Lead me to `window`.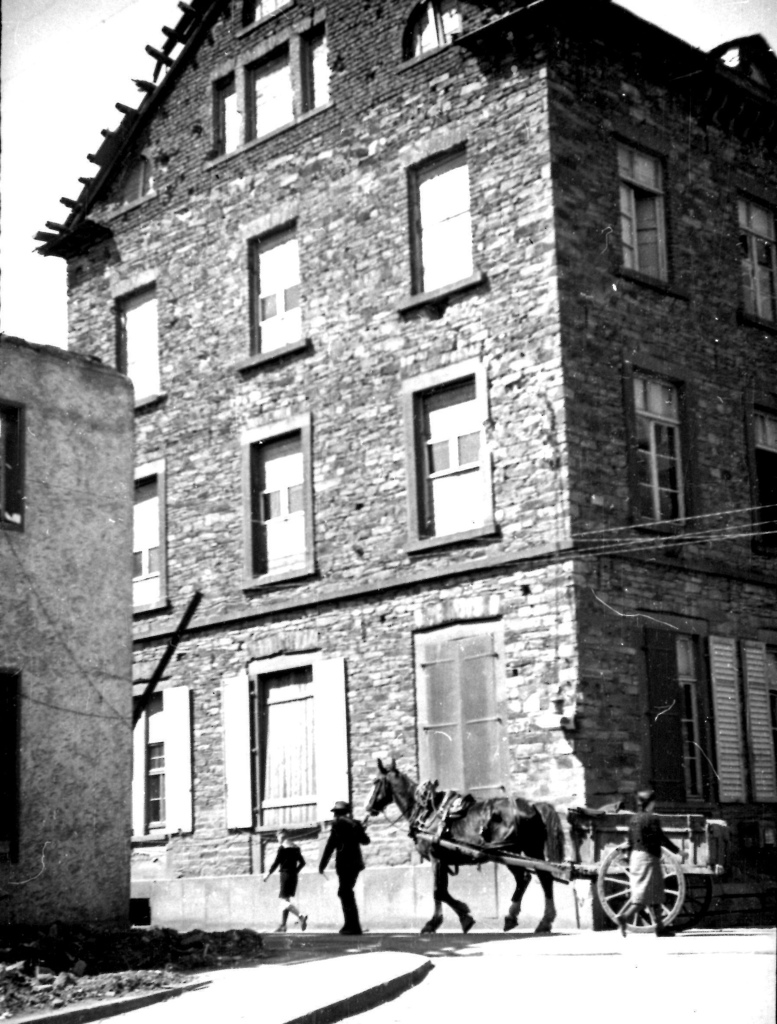
Lead to Rect(234, 0, 293, 31).
